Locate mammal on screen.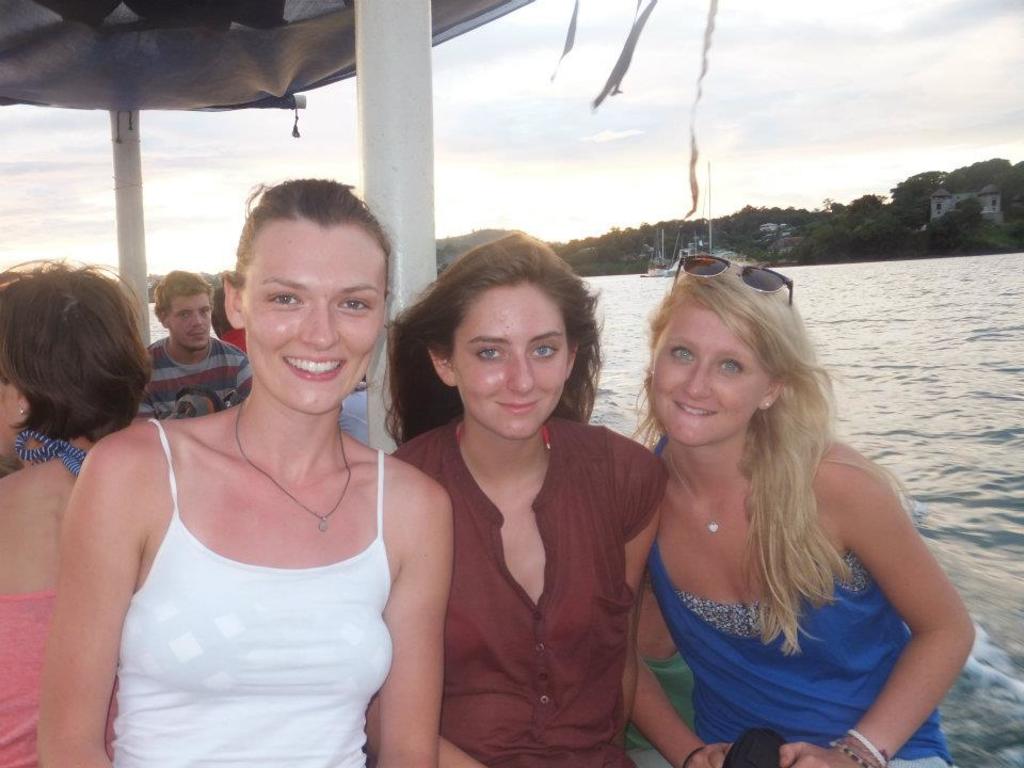
On screen at [209,291,245,352].
